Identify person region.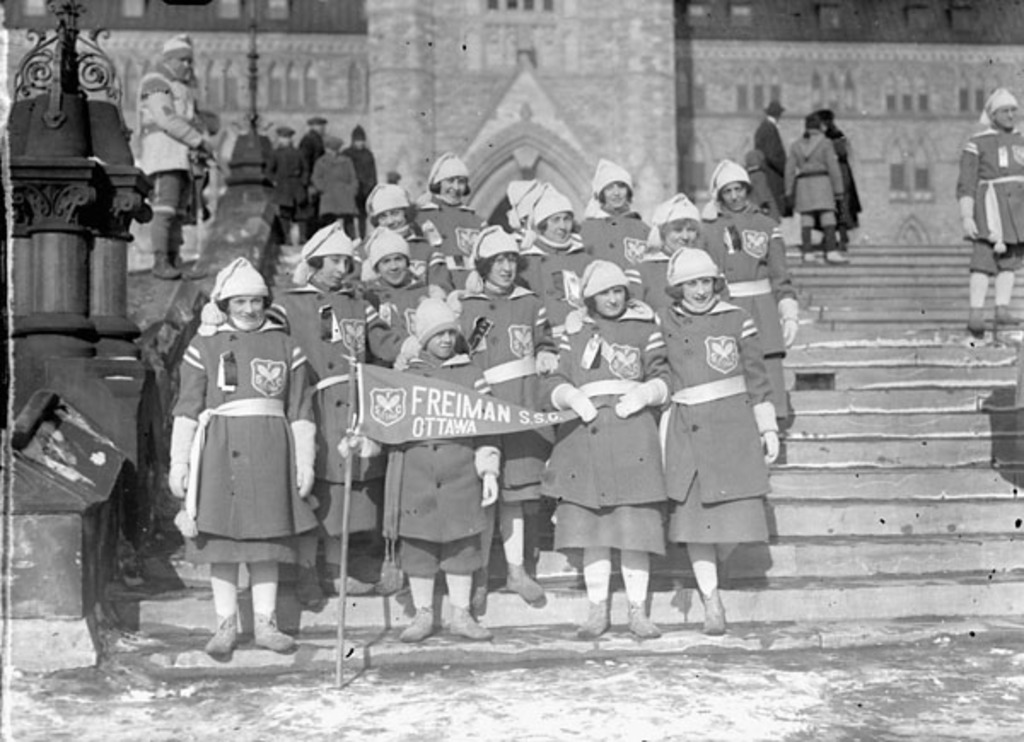
Region: box(799, 114, 843, 263).
